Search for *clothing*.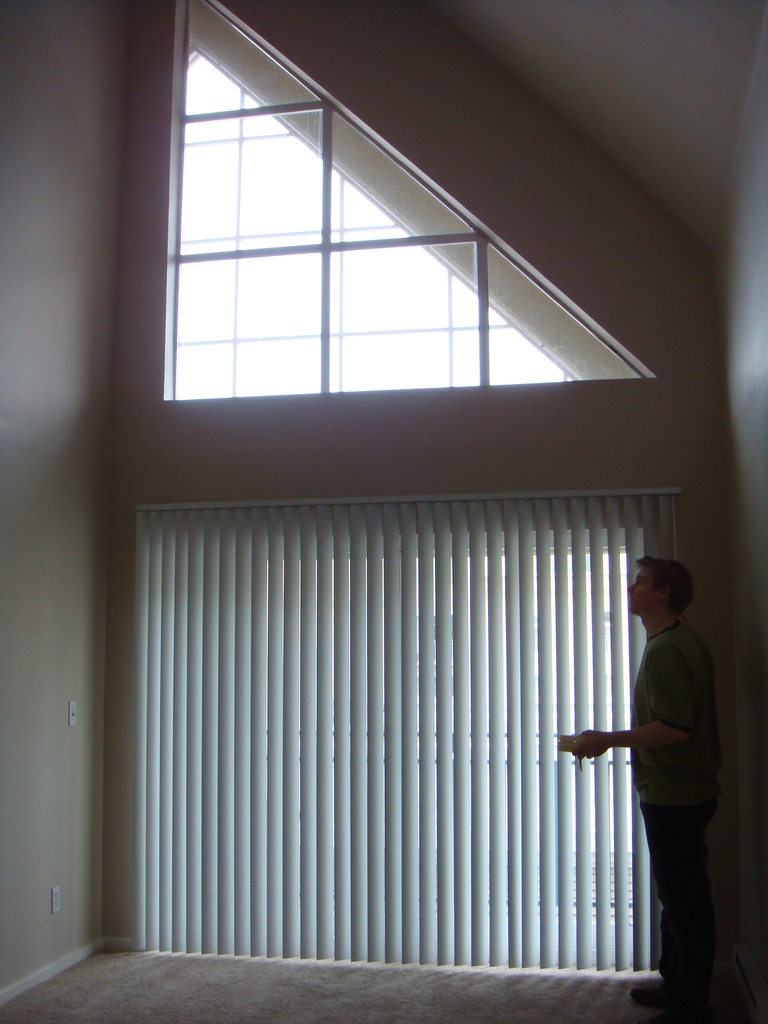
Found at box(632, 619, 719, 809).
